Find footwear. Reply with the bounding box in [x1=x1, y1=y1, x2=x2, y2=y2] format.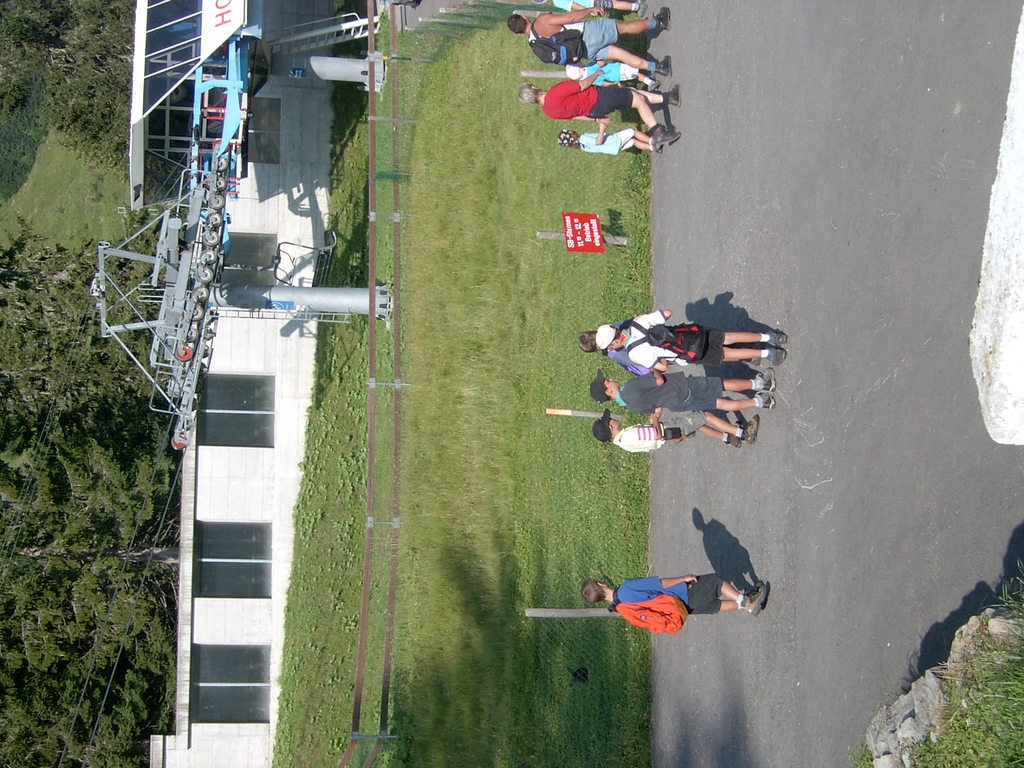
[x1=755, y1=368, x2=775, y2=390].
